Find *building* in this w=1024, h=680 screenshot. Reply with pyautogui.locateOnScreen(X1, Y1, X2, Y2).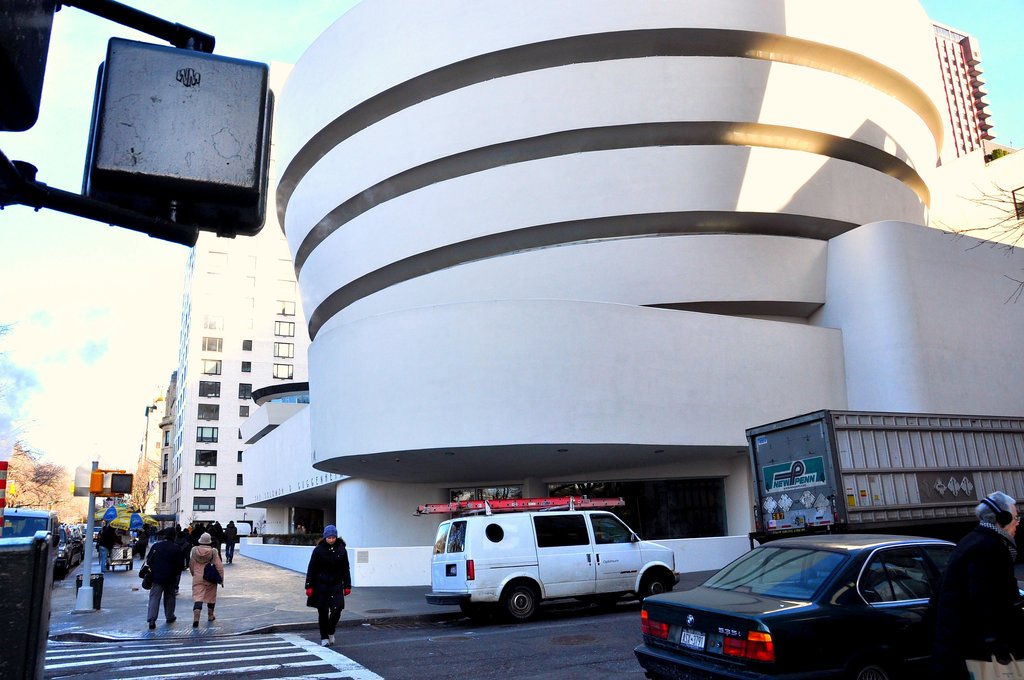
pyautogui.locateOnScreen(161, 60, 308, 537).
